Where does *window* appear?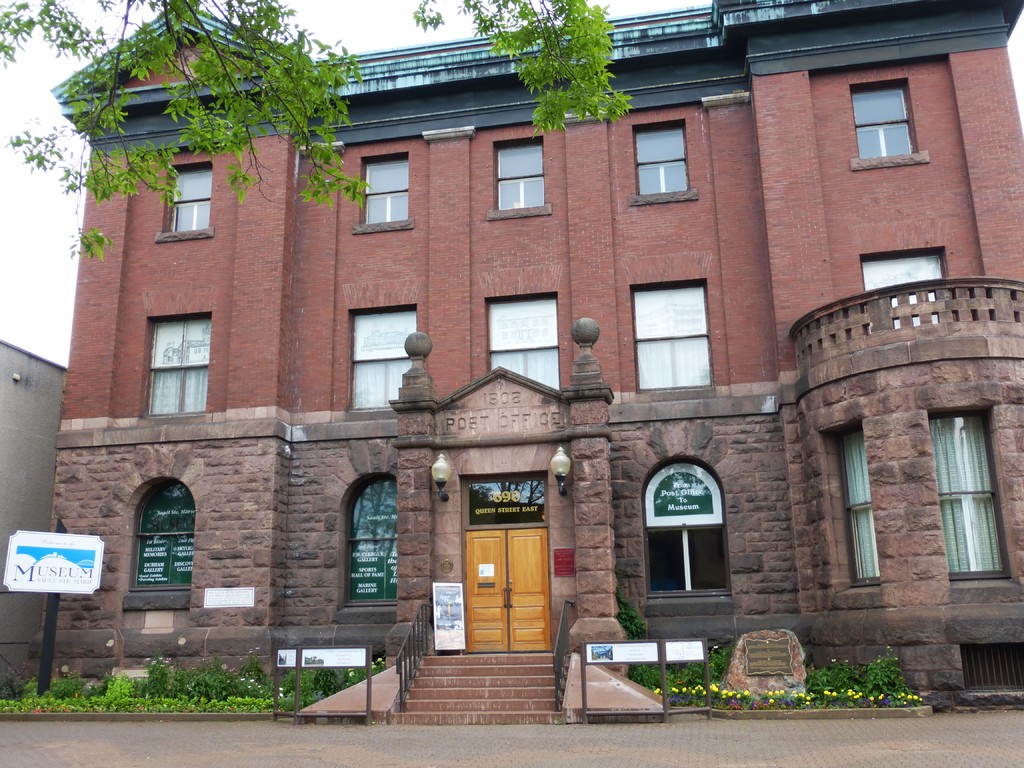
Appears at select_region(350, 311, 416, 410).
